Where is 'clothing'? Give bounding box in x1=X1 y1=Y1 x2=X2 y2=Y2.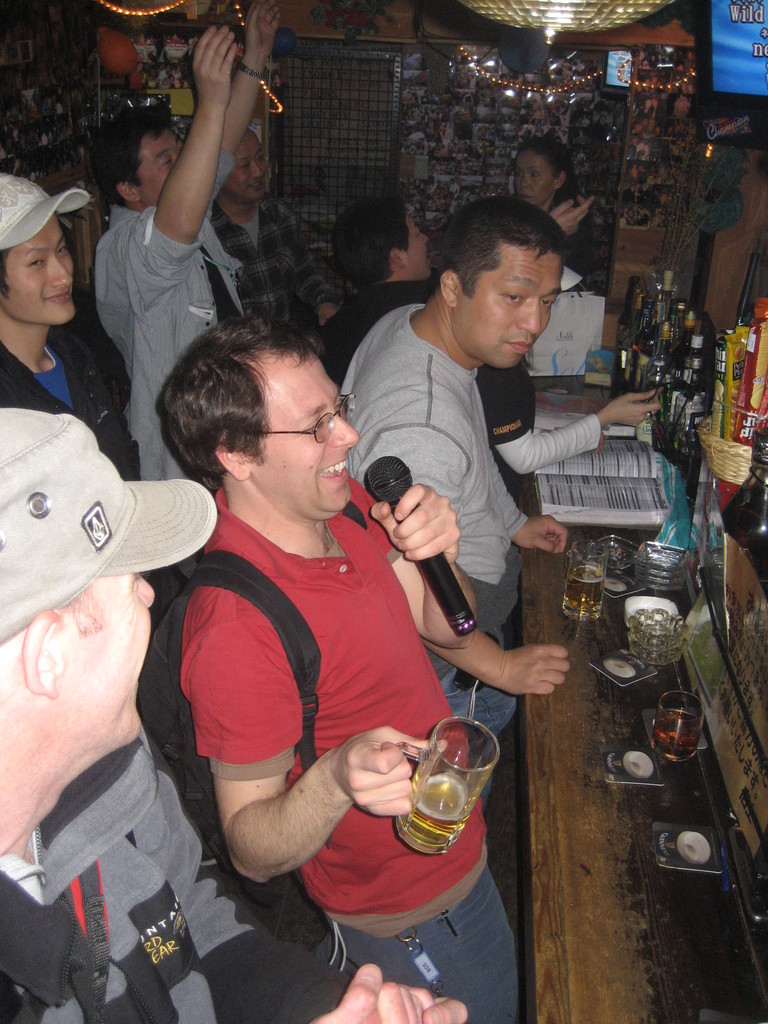
x1=340 y1=304 x2=529 y2=806.
